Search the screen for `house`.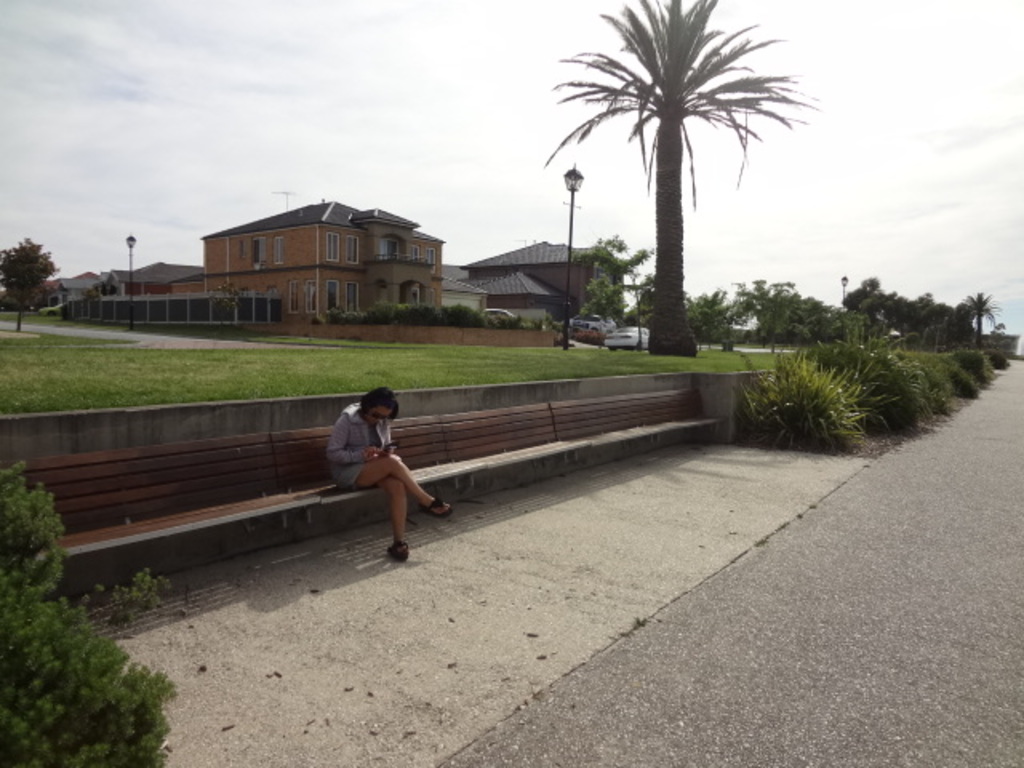
Found at BBox(117, 256, 210, 323).
